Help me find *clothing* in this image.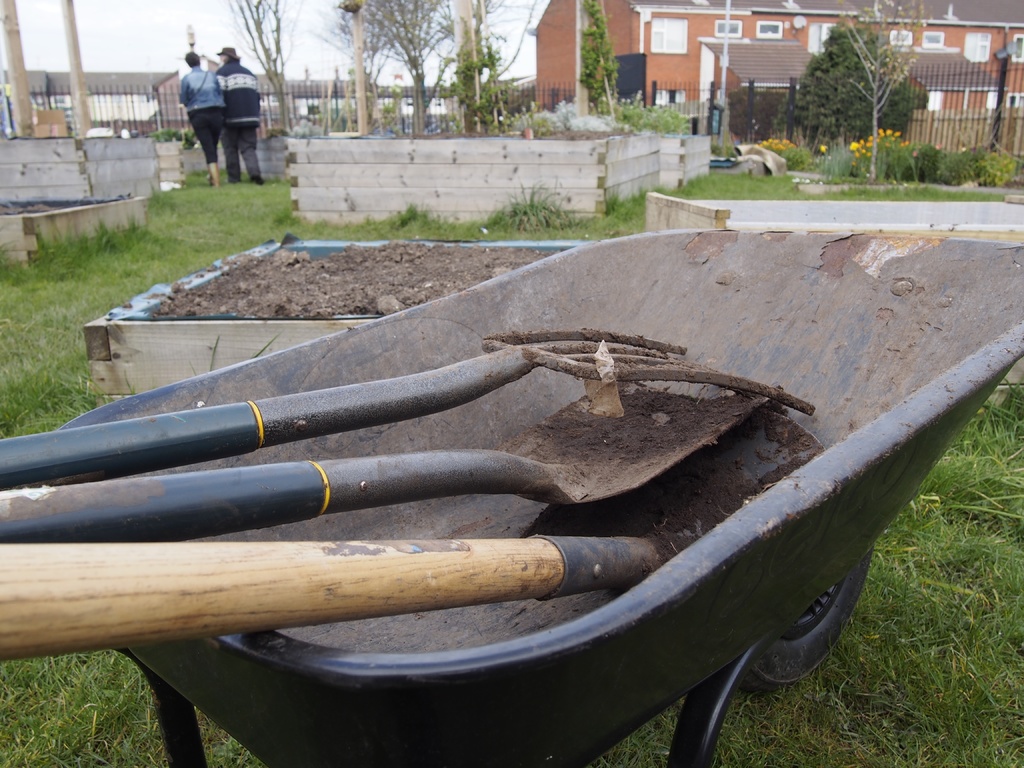
Found it: [left=177, top=61, right=231, bottom=166].
